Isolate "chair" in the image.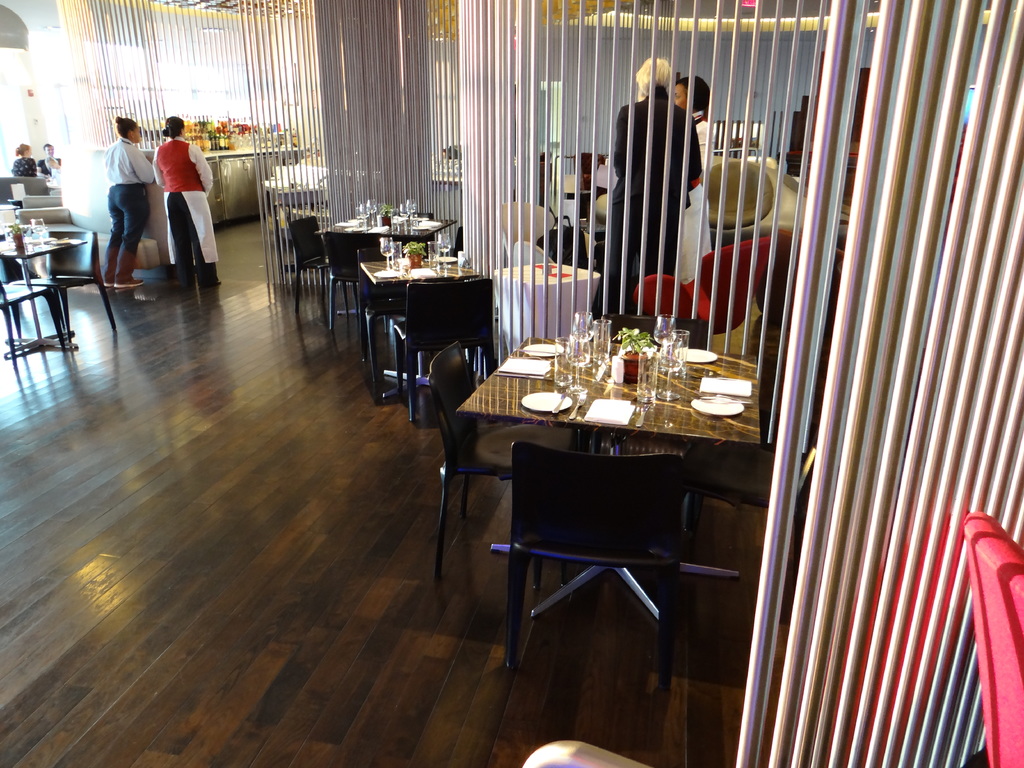
Isolated region: bbox=(675, 441, 816, 589).
